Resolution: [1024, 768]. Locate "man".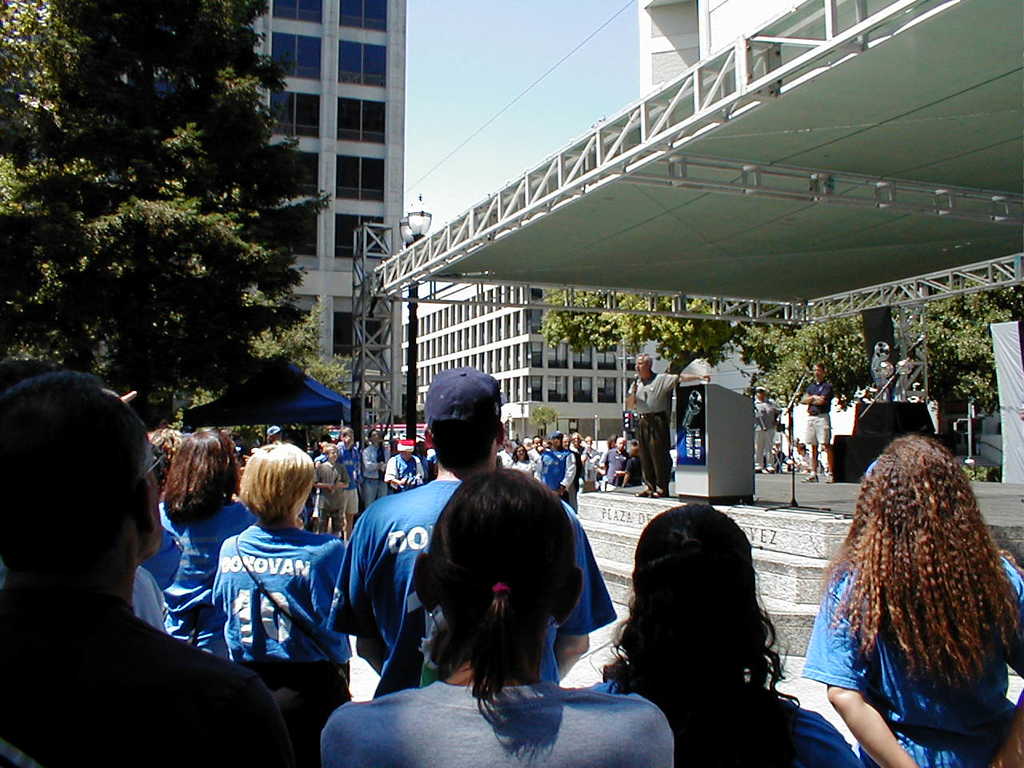
BBox(622, 350, 708, 500).
